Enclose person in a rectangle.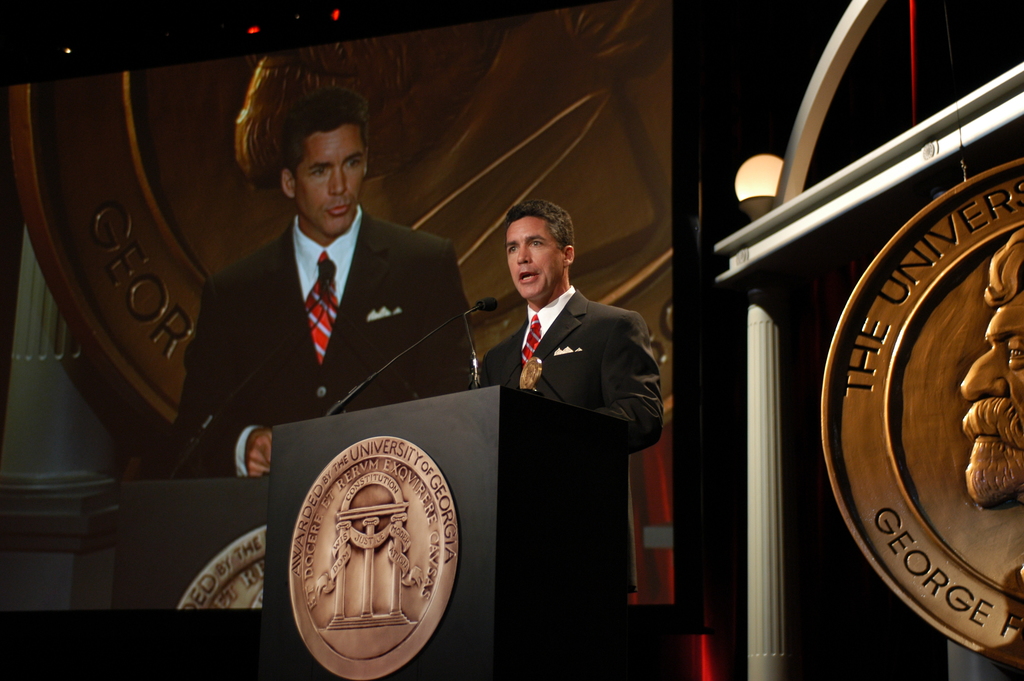
detection(157, 84, 483, 500).
